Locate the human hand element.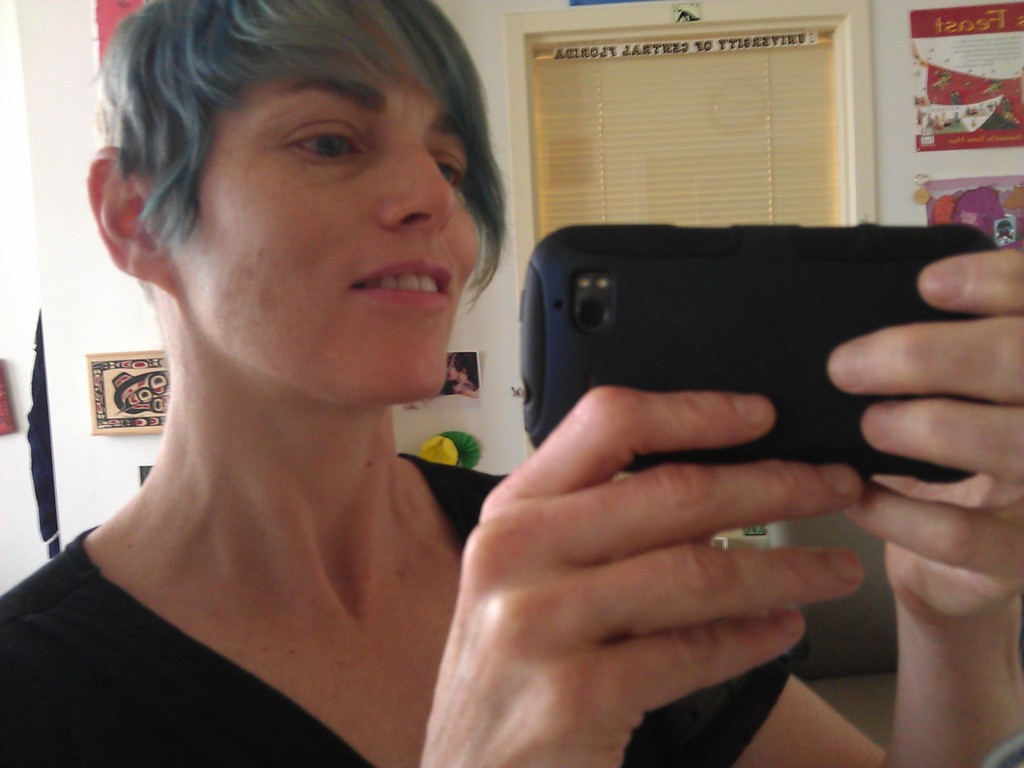
Element bbox: box(432, 390, 865, 748).
